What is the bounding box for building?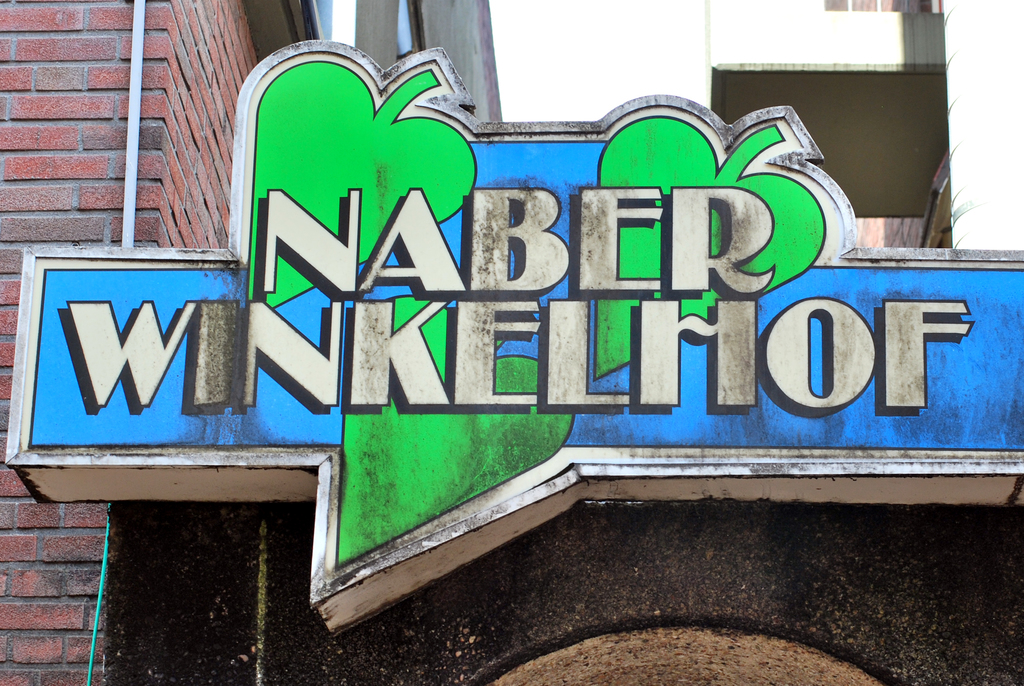
bbox=(0, 0, 1023, 685).
